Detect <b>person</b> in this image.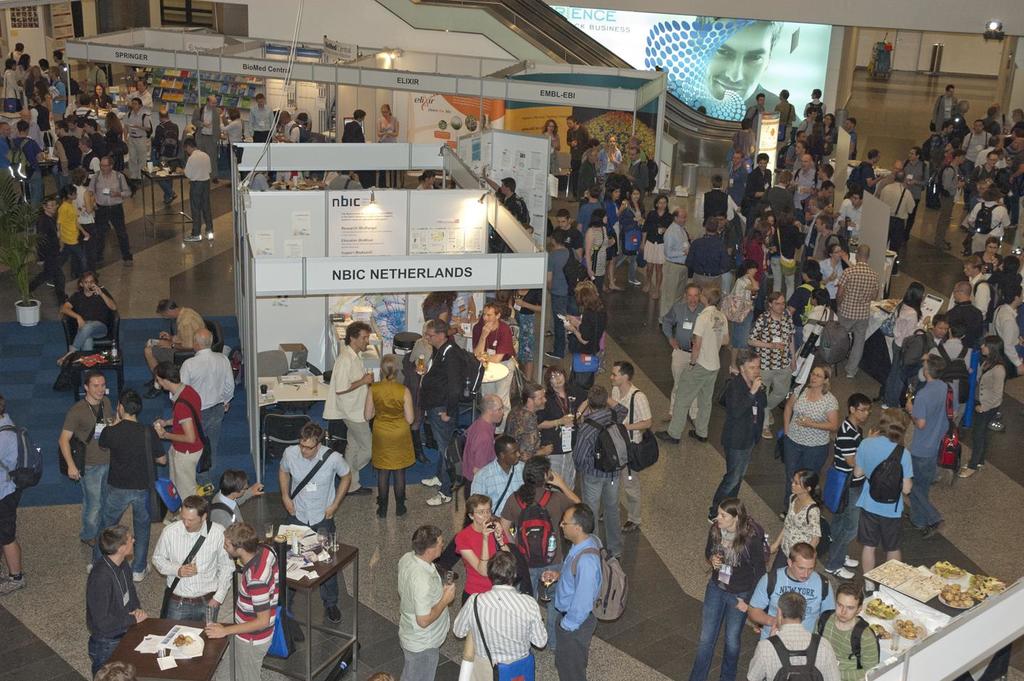
Detection: region(92, 663, 143, 680).
